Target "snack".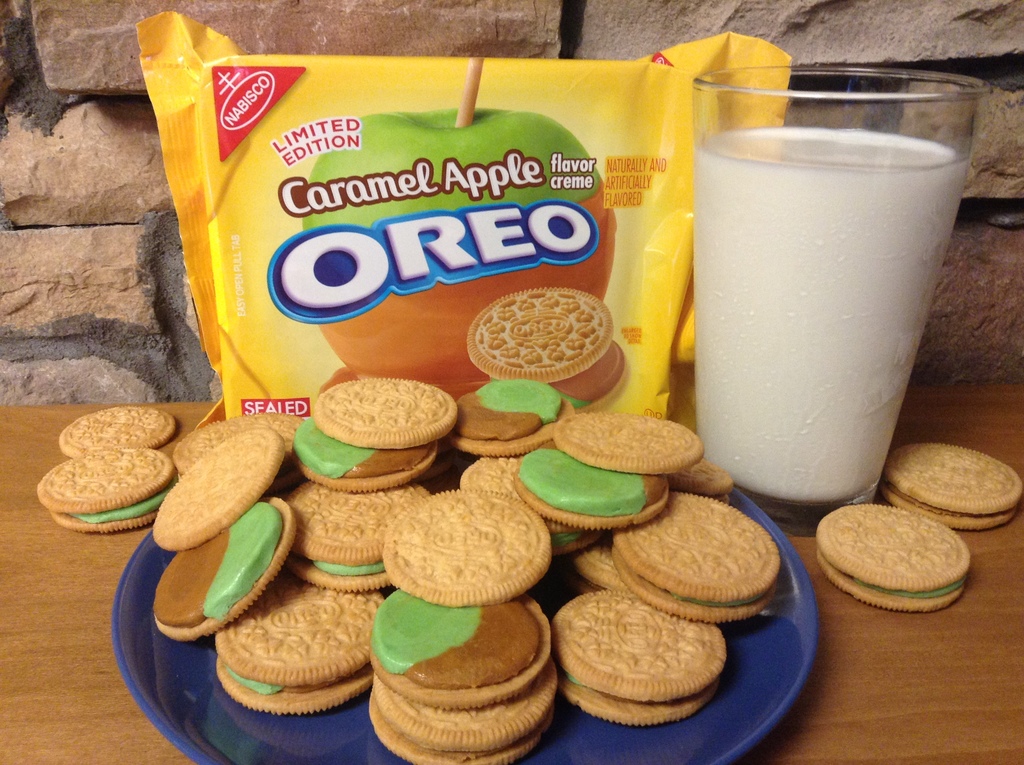
Target region: locate(58, 407, 173, 453).
